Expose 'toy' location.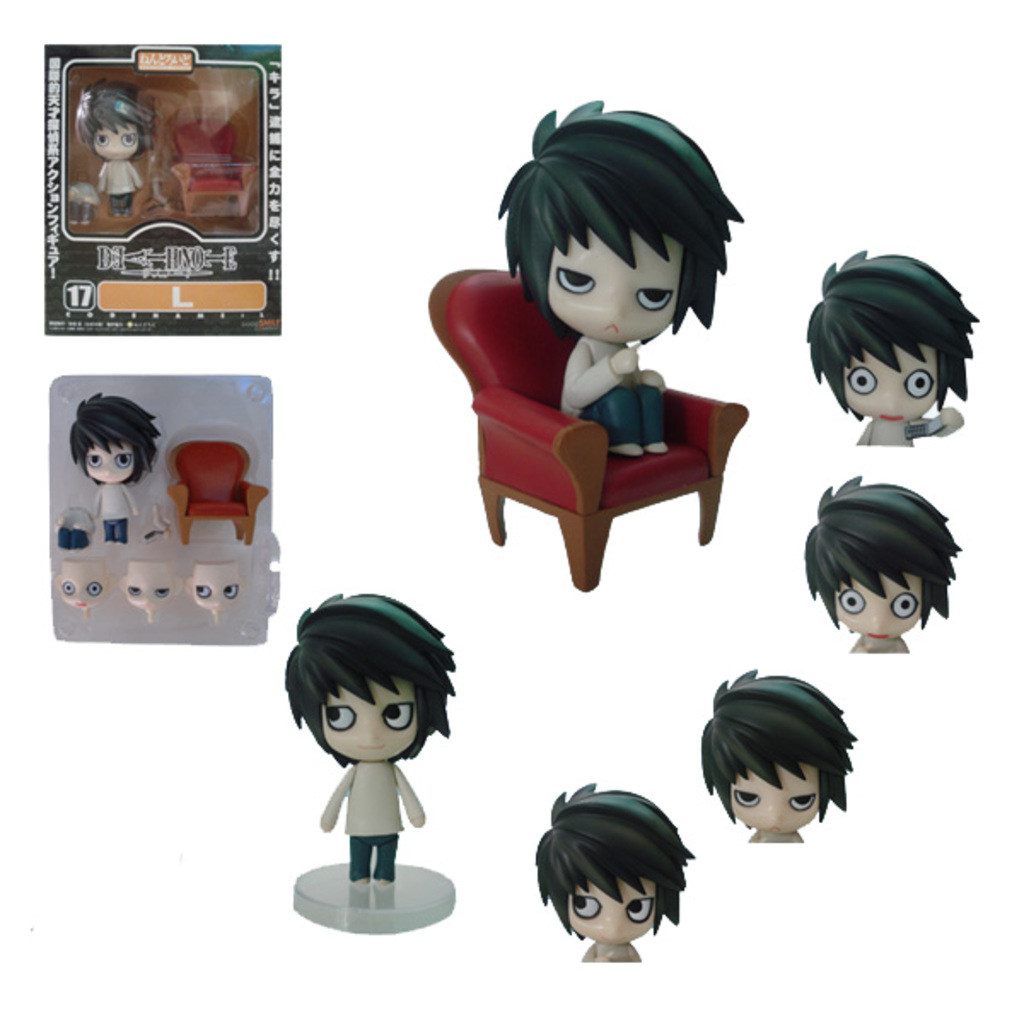
Exposed at rect(276, 582, 456, 896).
